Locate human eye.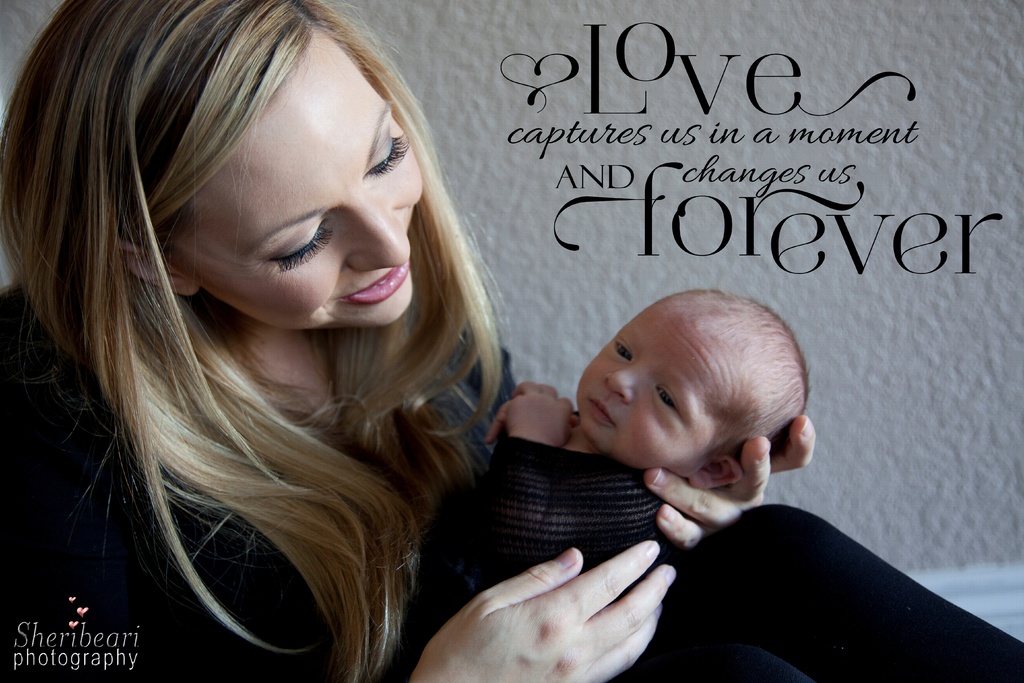
Bounding box: [365, 115, 409, 182].
